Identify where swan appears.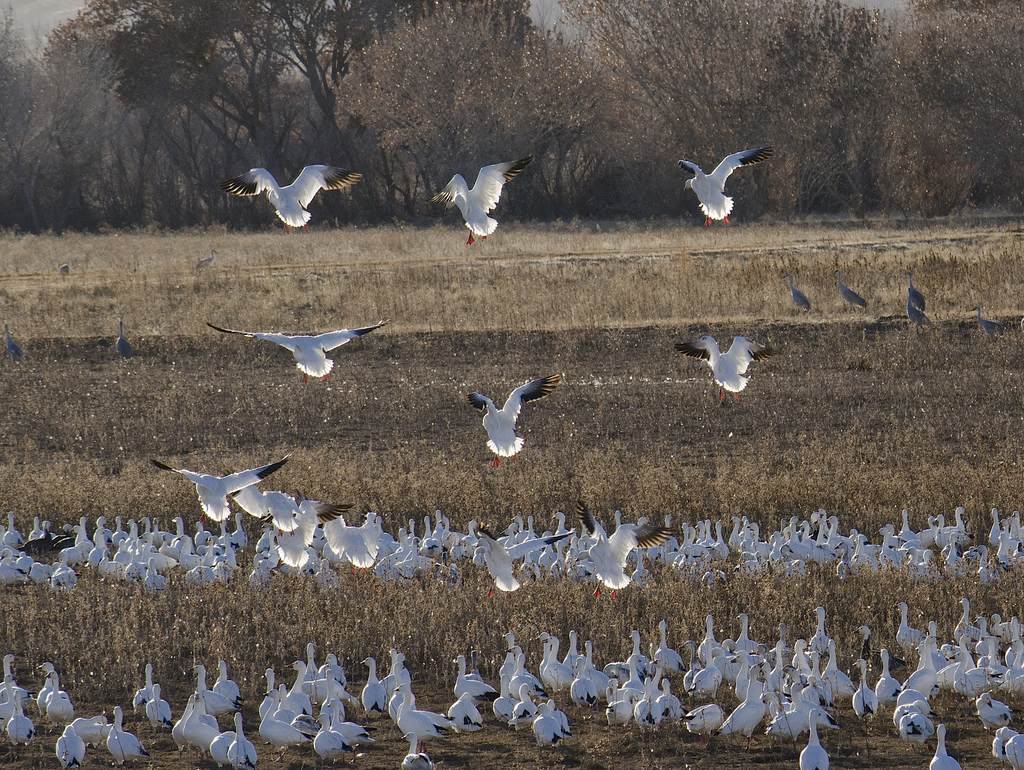
Appears at select_region(371, 512, 393, 559).
